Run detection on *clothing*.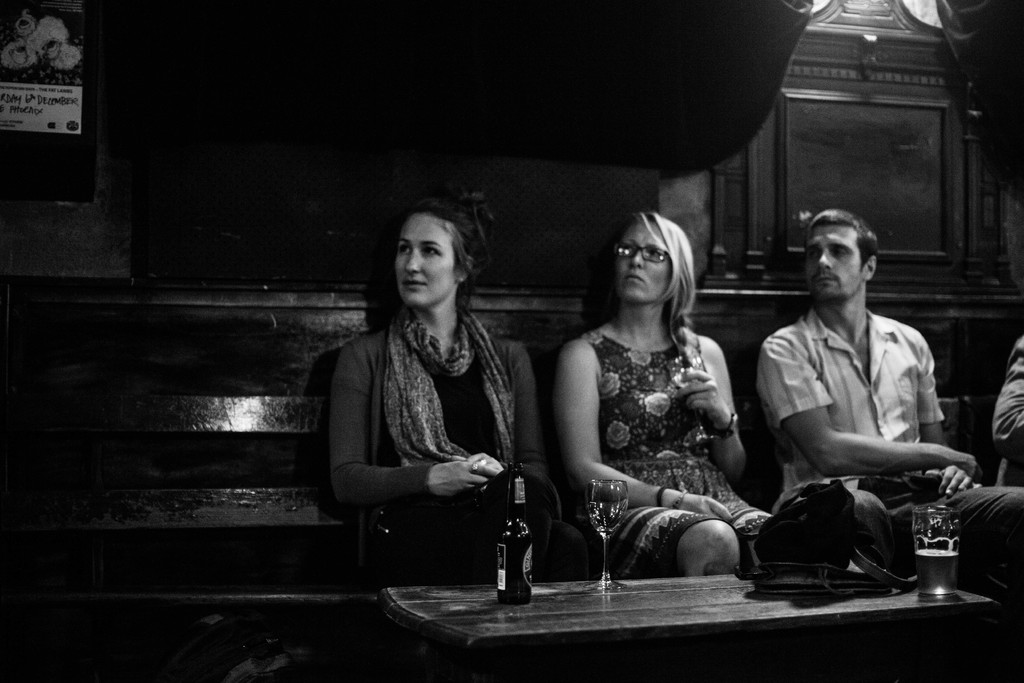
Result: locate(327, 308, 589, 582).
